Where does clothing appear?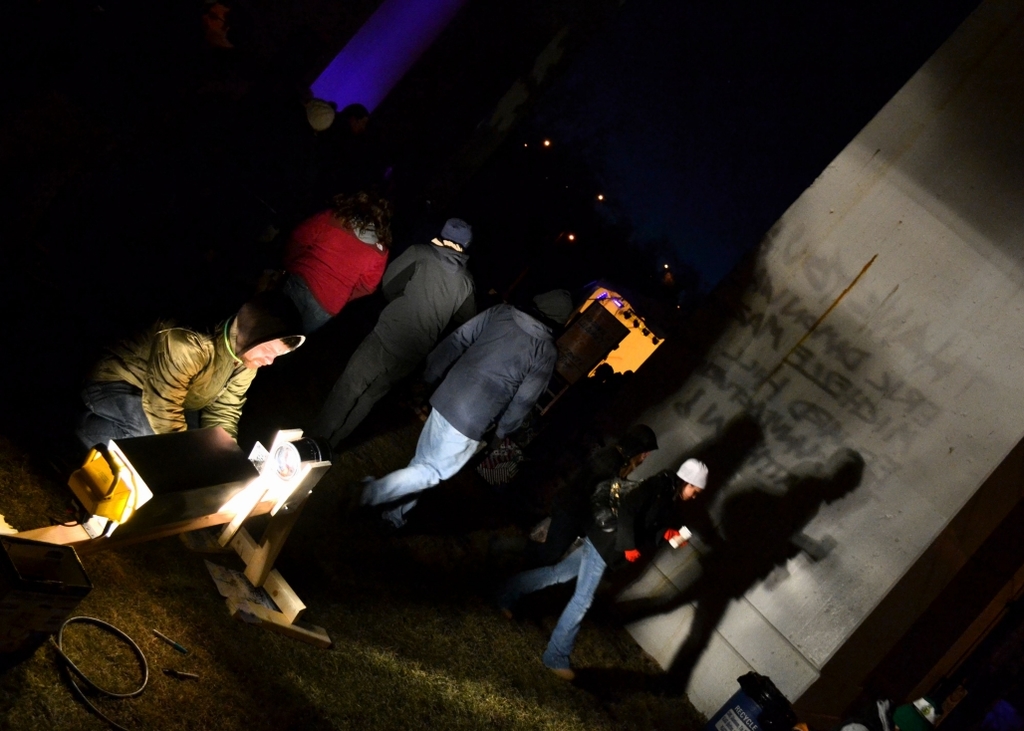
Appears at left=259, top=199, right=385, bottom=347.
